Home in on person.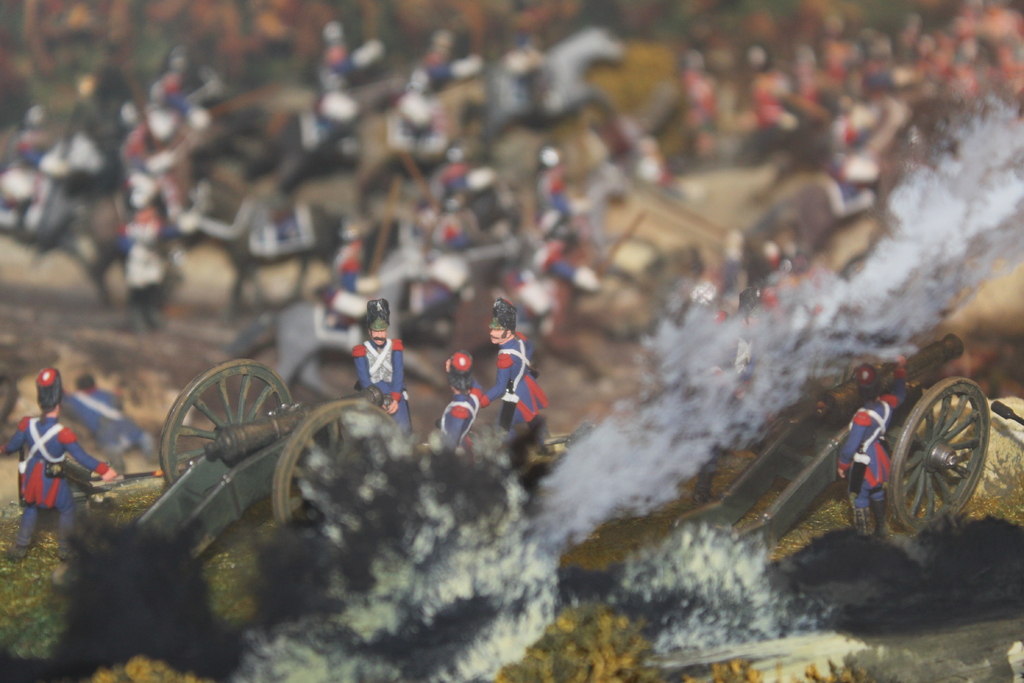
Homed in at bbox=(485, 308, 549, 462).
